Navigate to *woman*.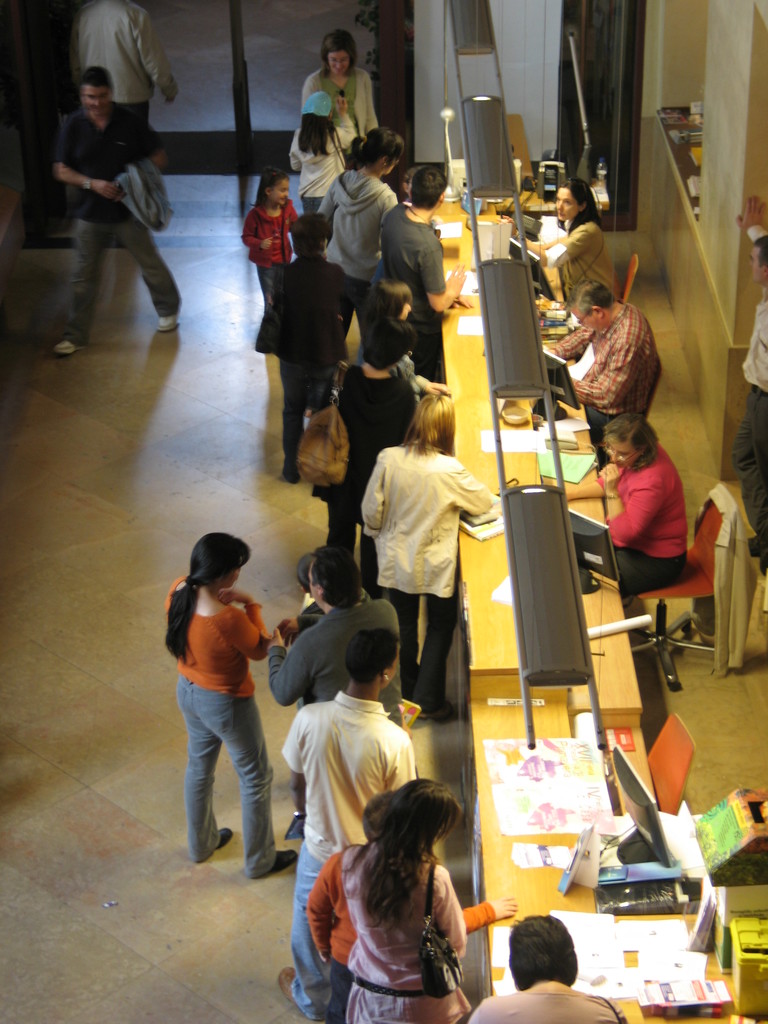
Navigation target: [301, 29, 378, 147].
